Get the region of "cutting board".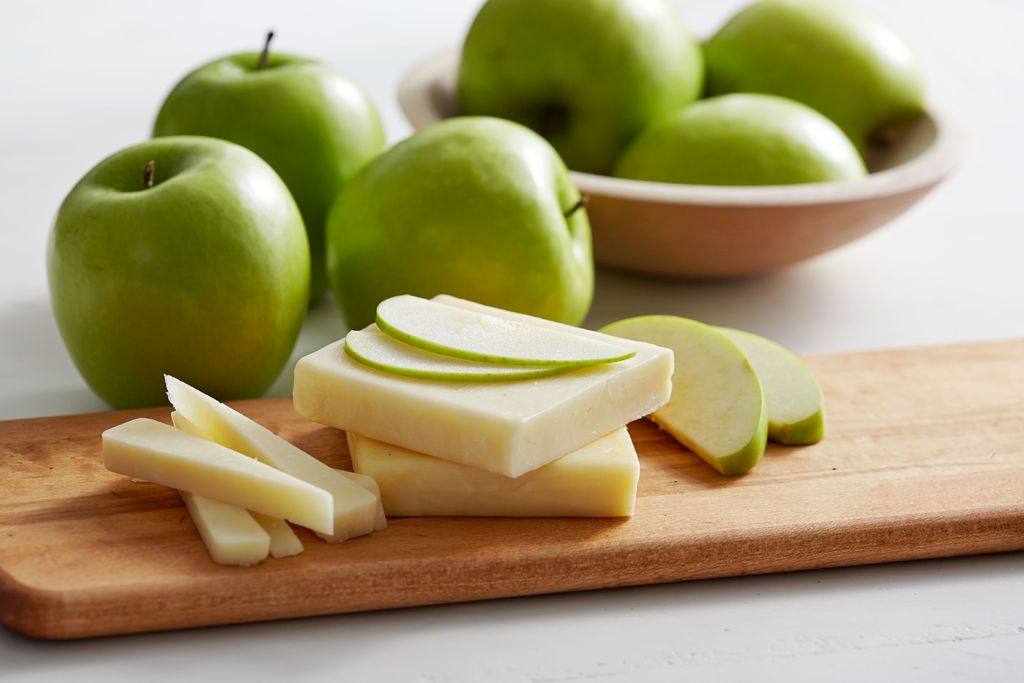
<box>0,327,1023,637</box>.
